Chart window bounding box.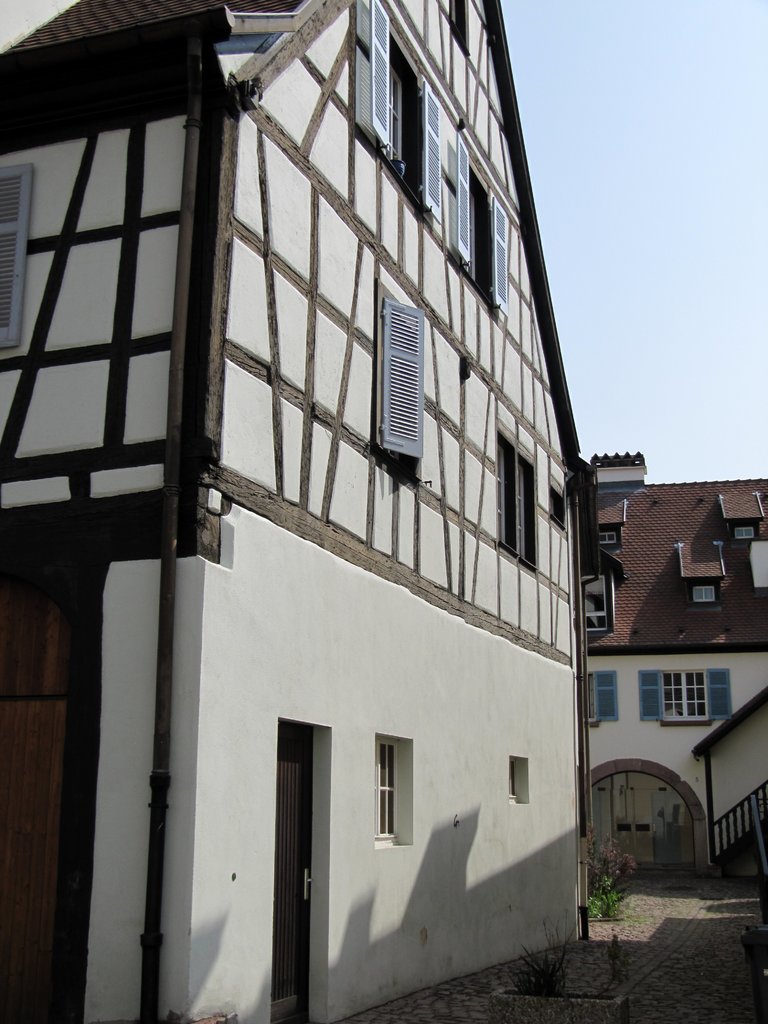
Charted: [left=511, top=749, right=525, bottom=802].
